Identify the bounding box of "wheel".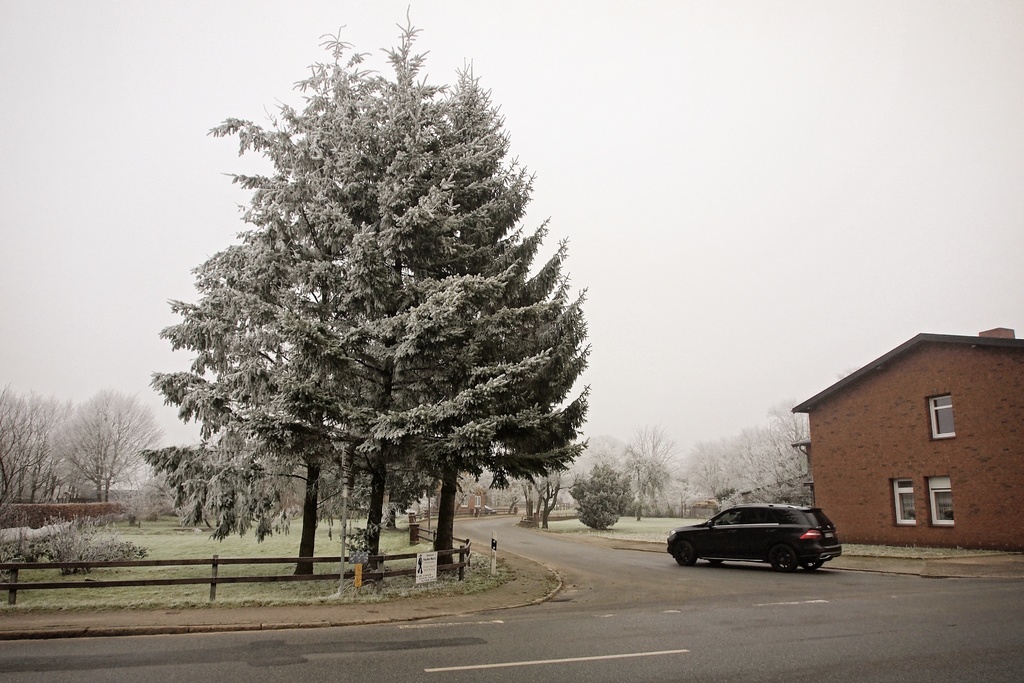
l=676, t=541, r=691, b=565.
